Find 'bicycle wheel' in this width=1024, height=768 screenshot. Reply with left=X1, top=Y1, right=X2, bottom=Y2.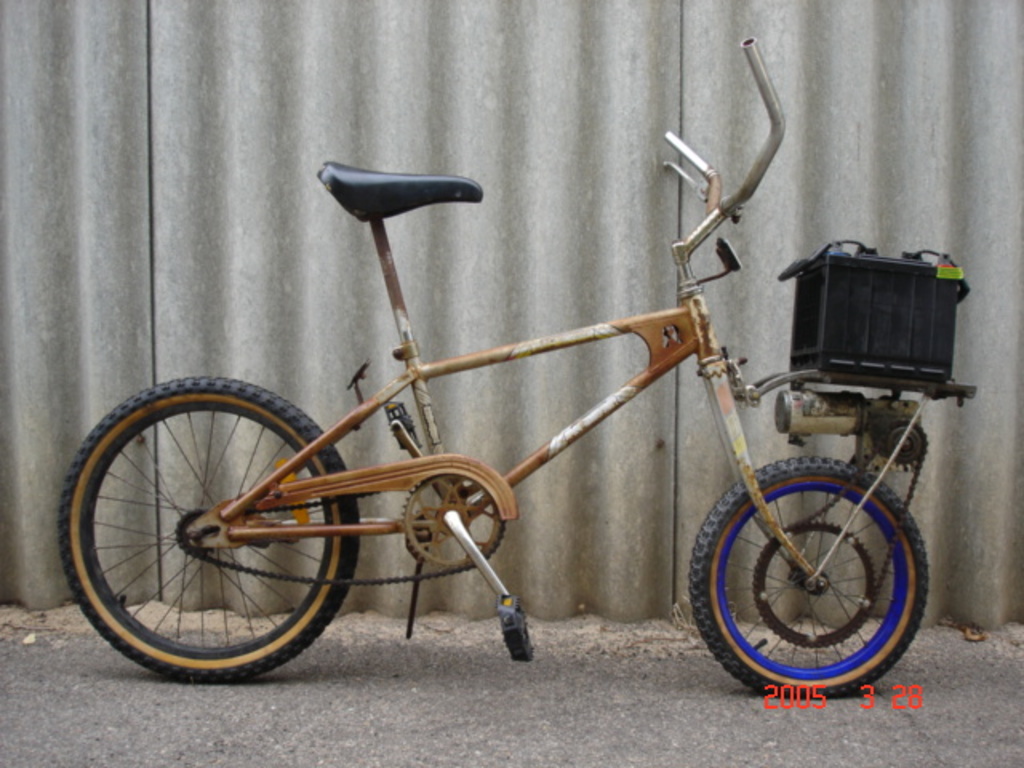
left=64, top=389, right=387, bottom=678.
